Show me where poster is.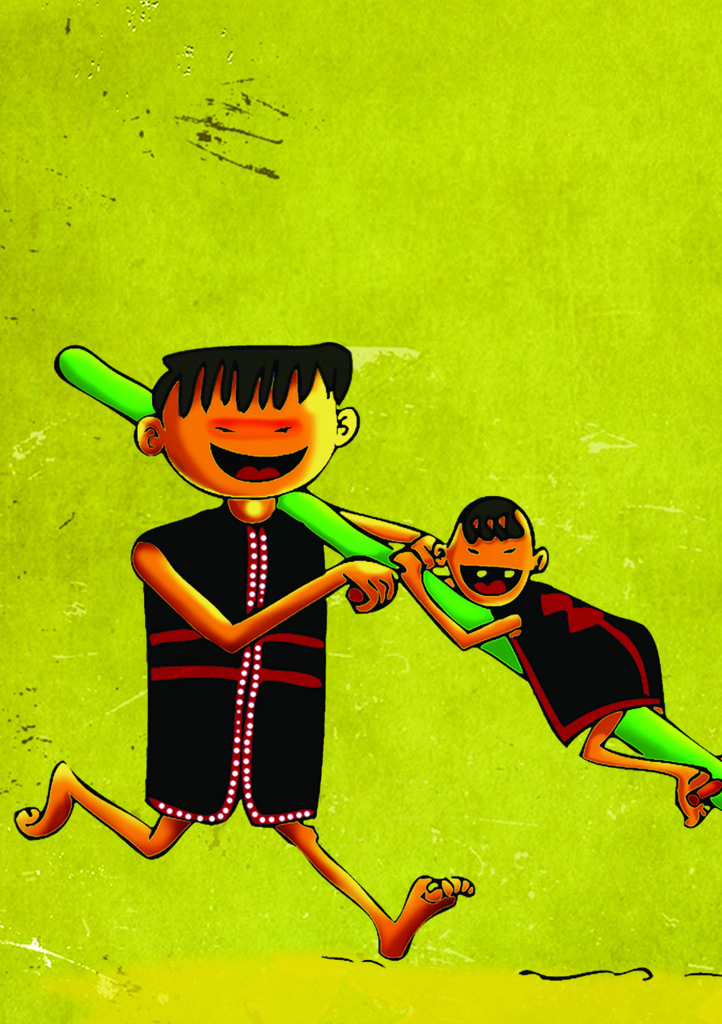
poster is at [0, 0, 721, 1023].
